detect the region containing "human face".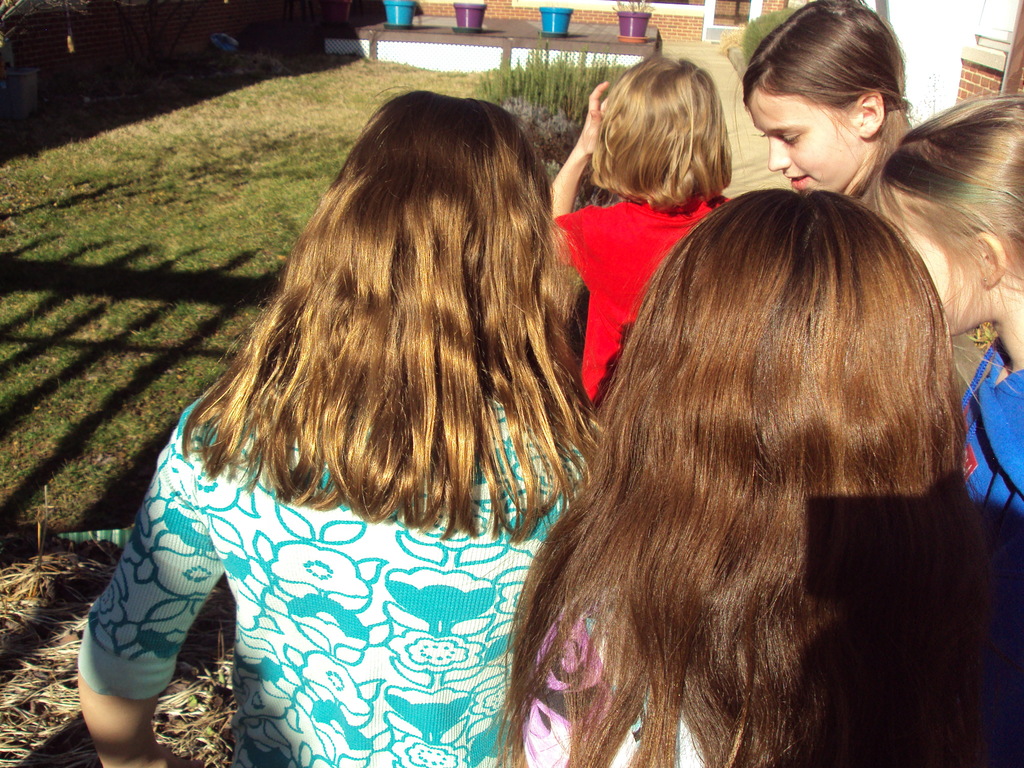
l=749, t=89, r=858, b=193.
